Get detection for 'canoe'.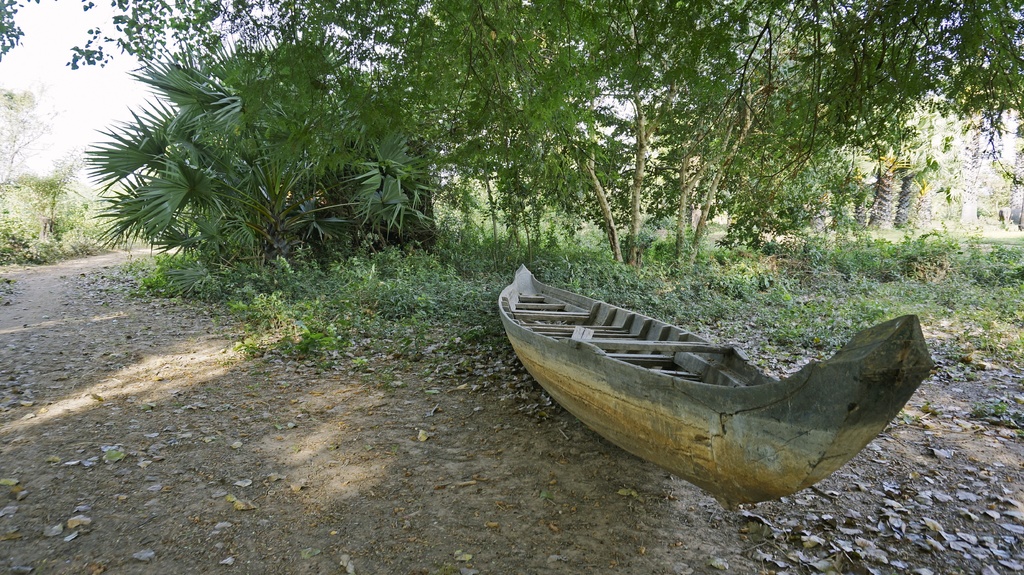
Detection: x1=481, y1=271, x2=931, y2=508.
